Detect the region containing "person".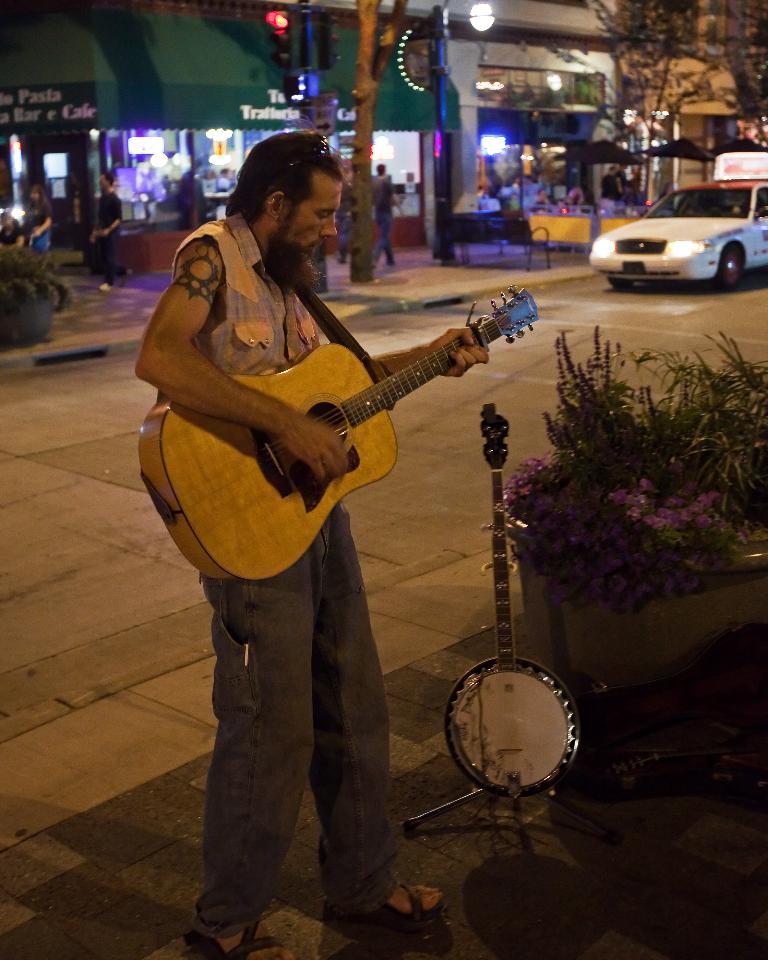
<region>556, 200, 569, 211</region>.
